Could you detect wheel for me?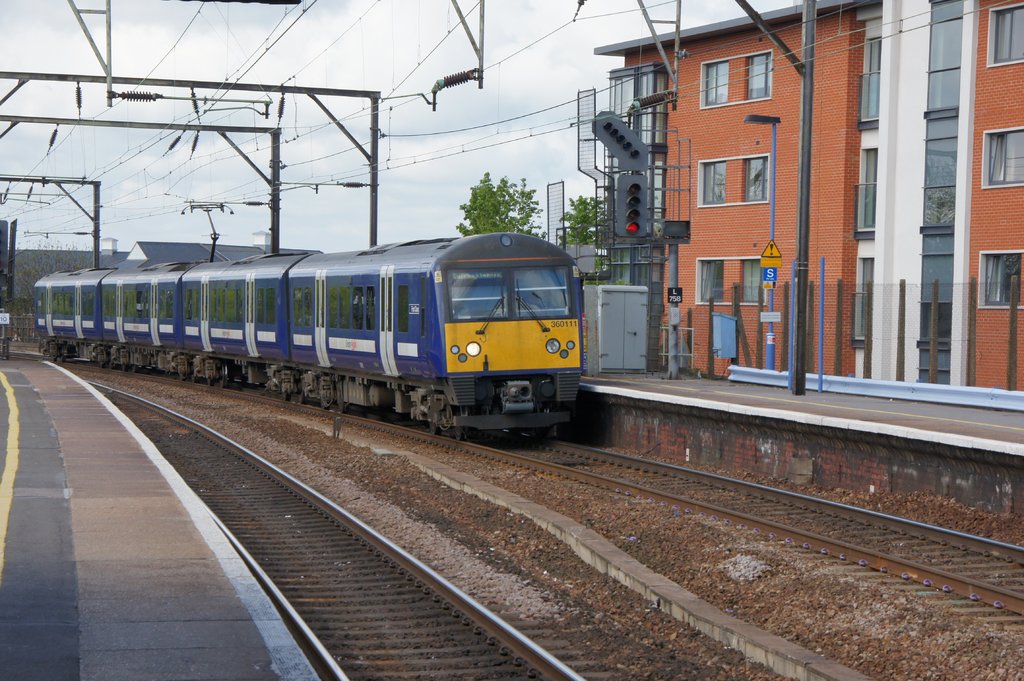
Detection result: 215 365 225 386.
